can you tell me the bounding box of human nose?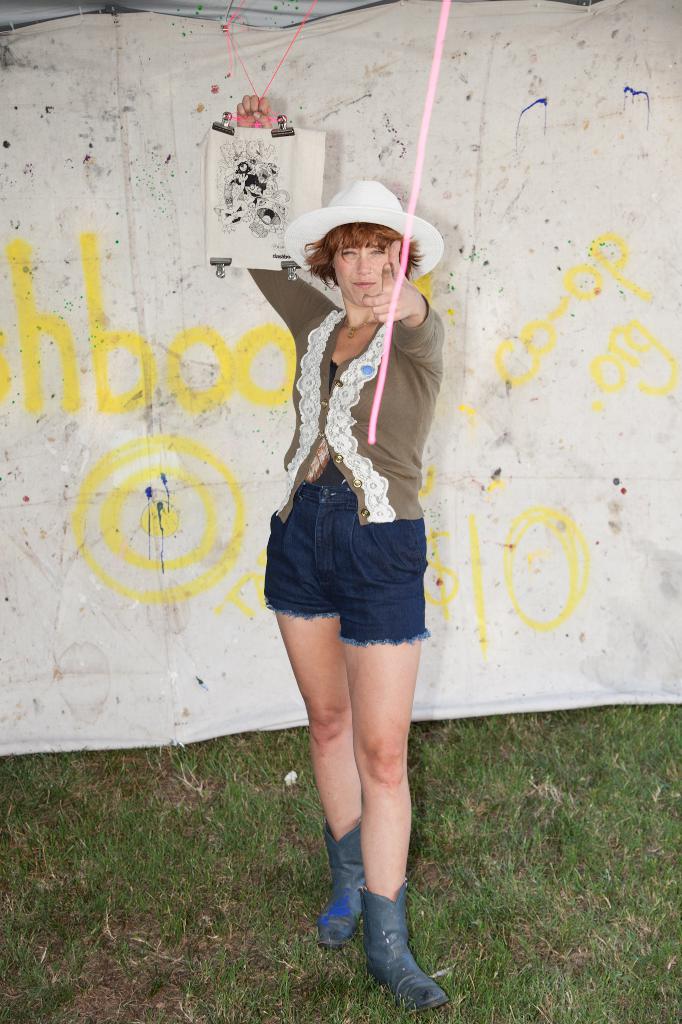
{"left": 358, "top": 246, "right": 372, "bottom": 275}.
